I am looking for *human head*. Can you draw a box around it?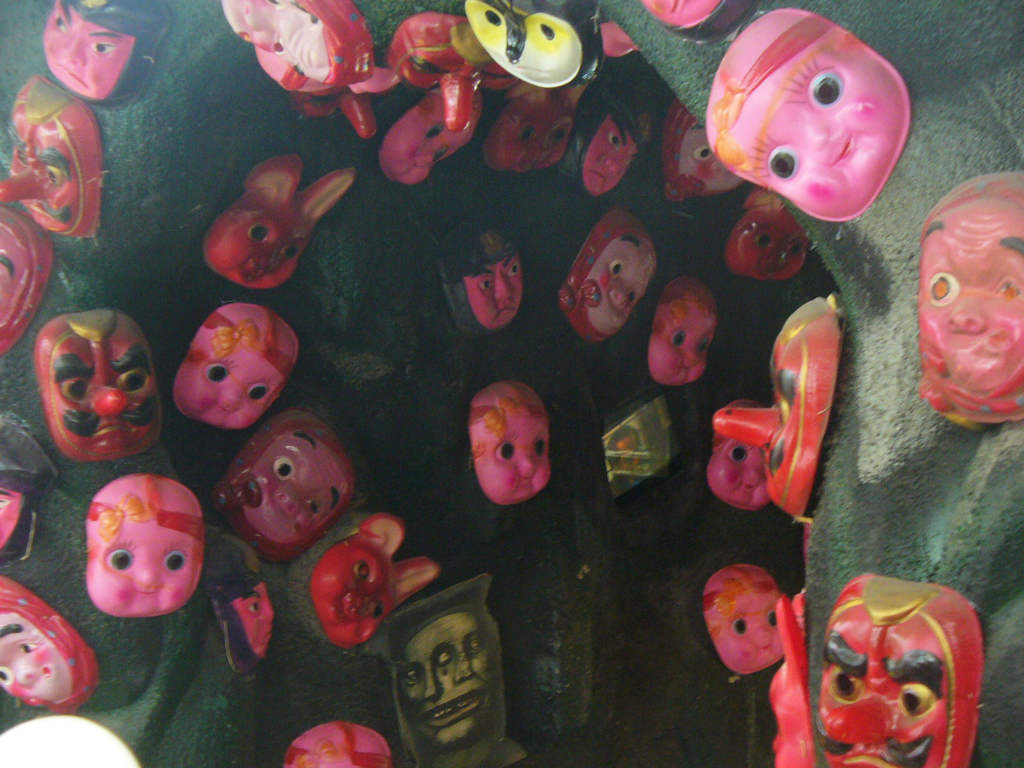
Sure, the bounding box is [left=0, top=415, right=52, bottom=561].
